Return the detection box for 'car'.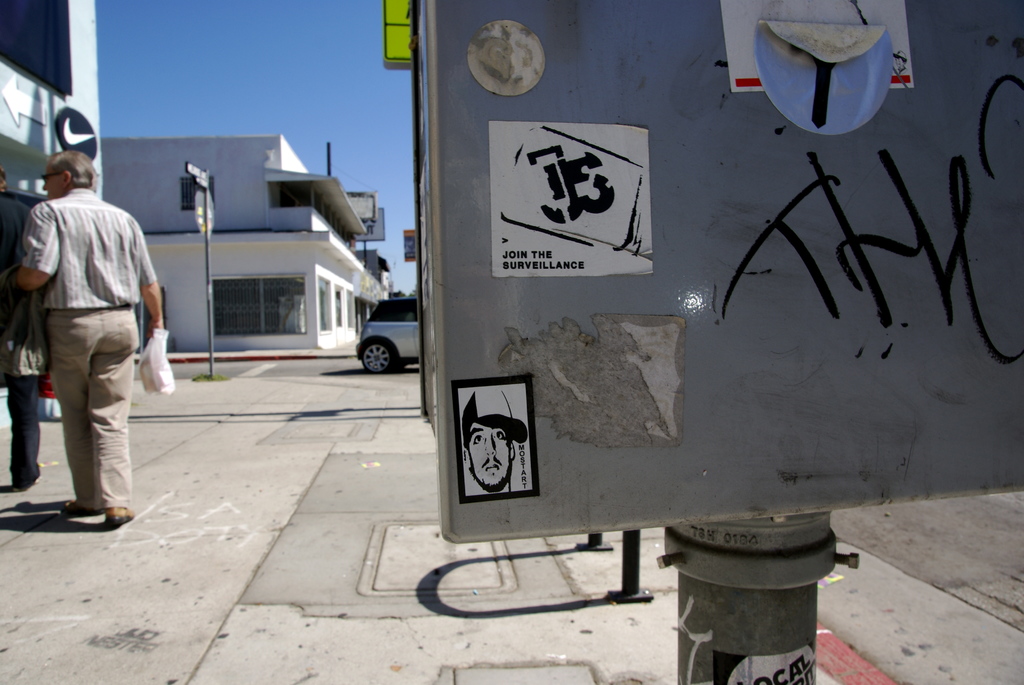
(356, 292, 420, 376).
